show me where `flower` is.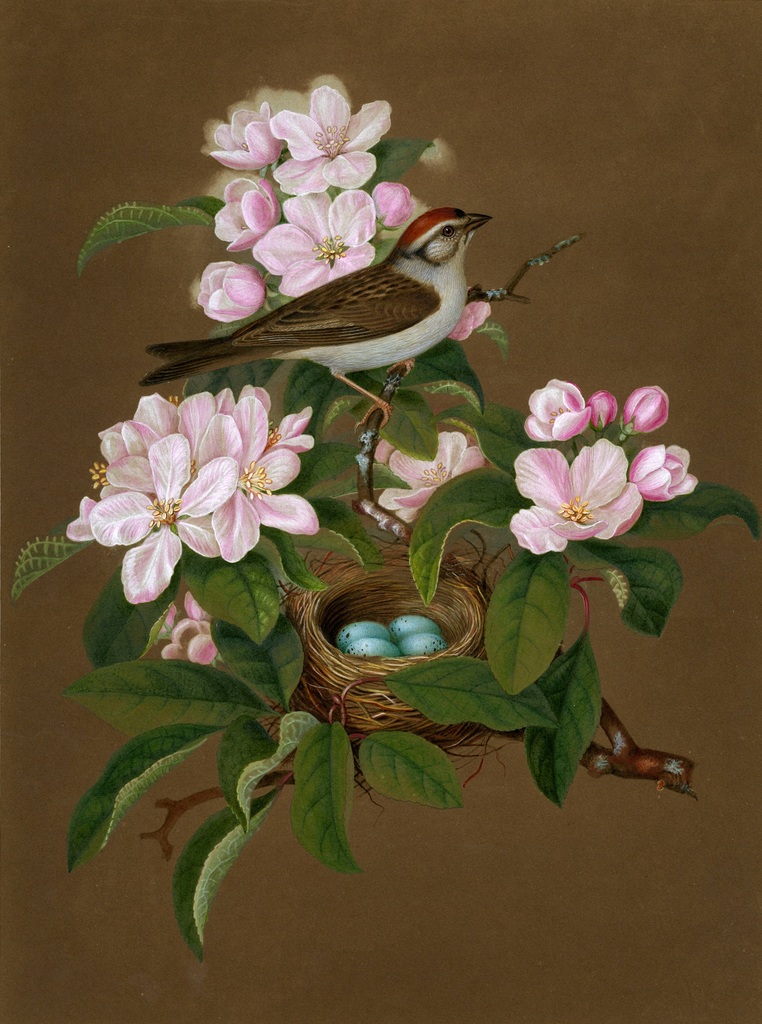
`flower` is at bbox(453, 304, 495, 332).
